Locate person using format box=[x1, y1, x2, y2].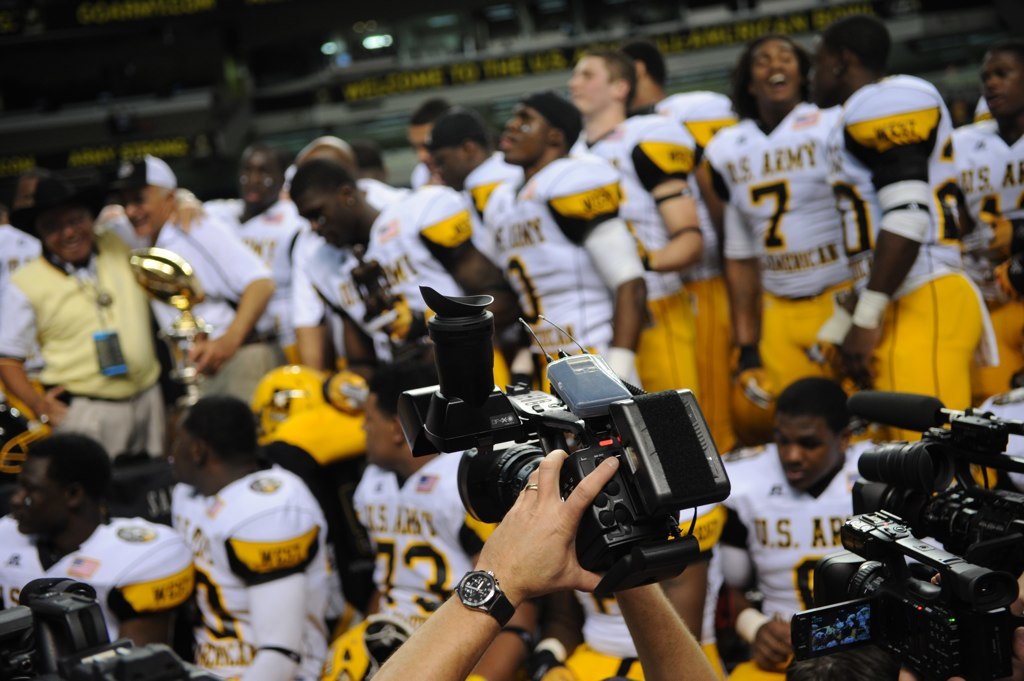
box=[0, 194, 40, 439].
